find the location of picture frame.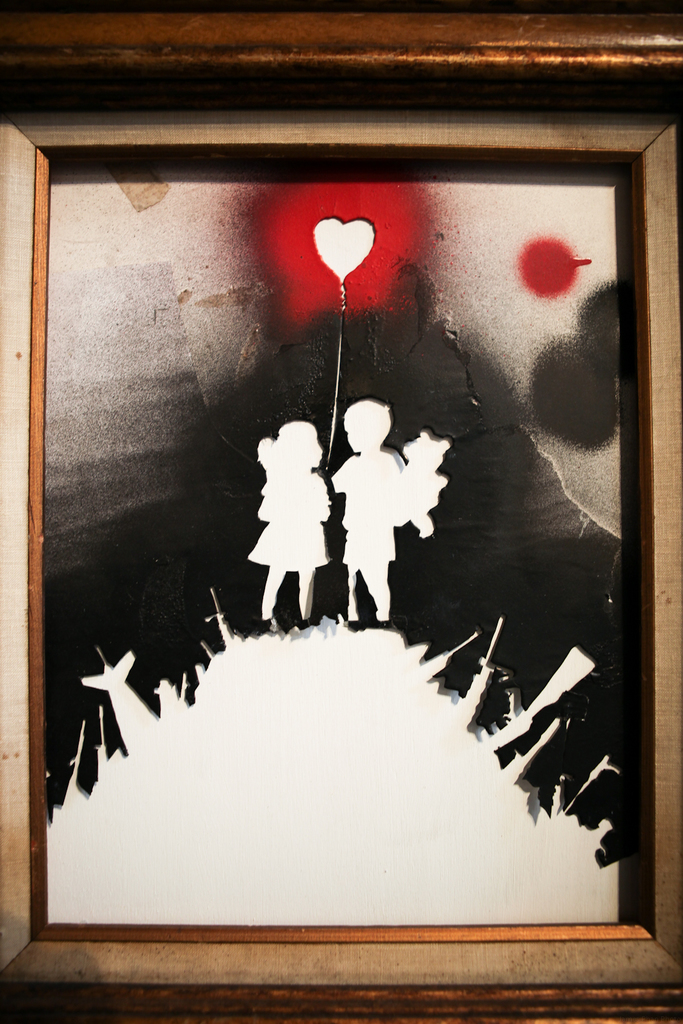
Location: <bbox>0, 12, 682, 1023</bbox>.
